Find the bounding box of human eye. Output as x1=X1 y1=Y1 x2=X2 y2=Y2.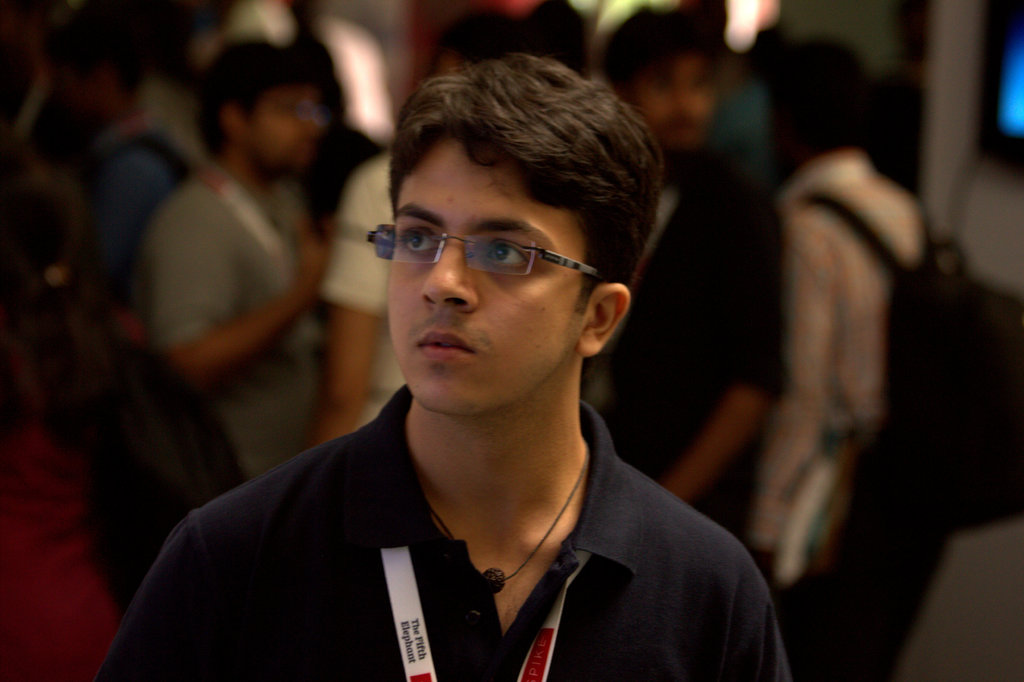
x1=481 y1=231 x2=534 y2=270.
